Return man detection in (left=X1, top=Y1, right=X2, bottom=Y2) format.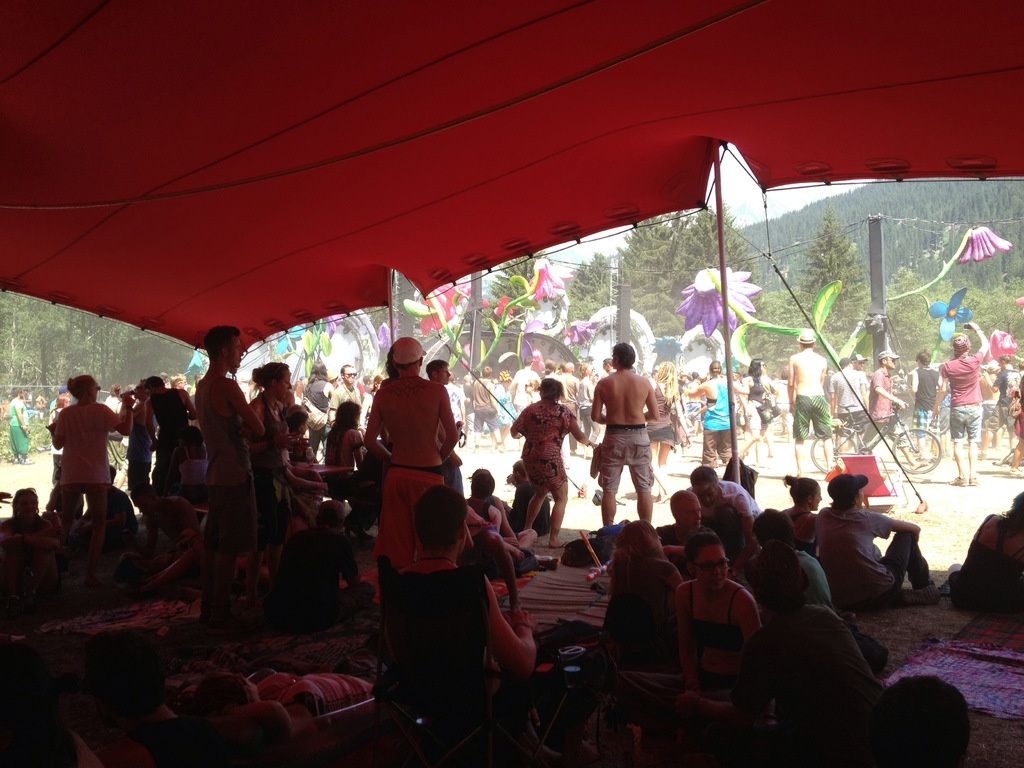
(left=589, top=344, right=660, bottom=526).
